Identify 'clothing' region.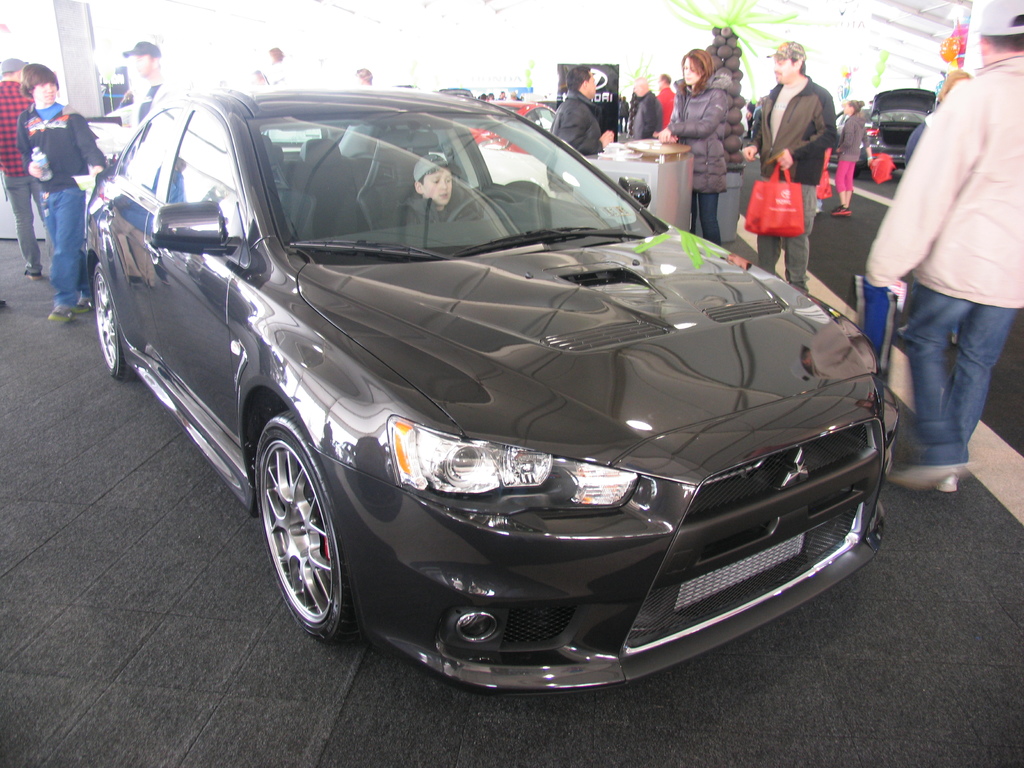
Region: bbox=[406, 181, 523, 230].
